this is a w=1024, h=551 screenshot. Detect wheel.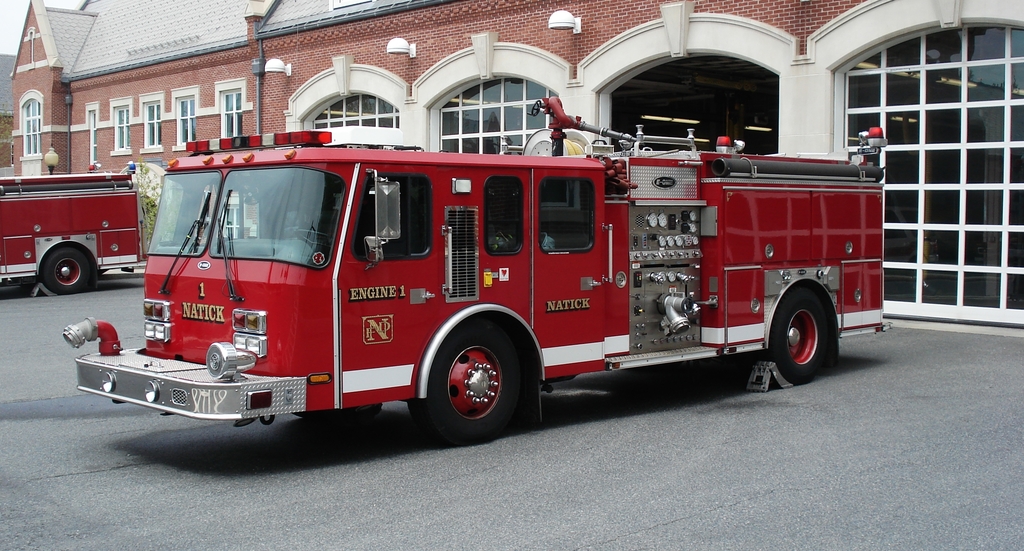
box=[420, 329, 525, 431].
